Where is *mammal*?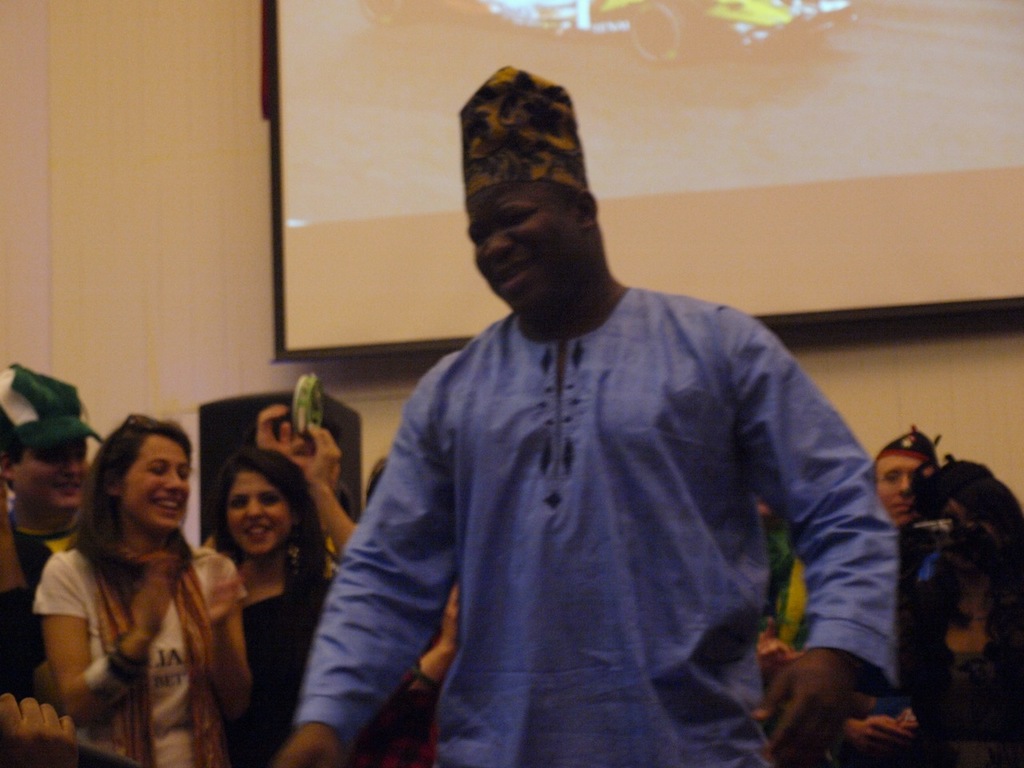
<region>898, 457, 1023, 767</region>.
